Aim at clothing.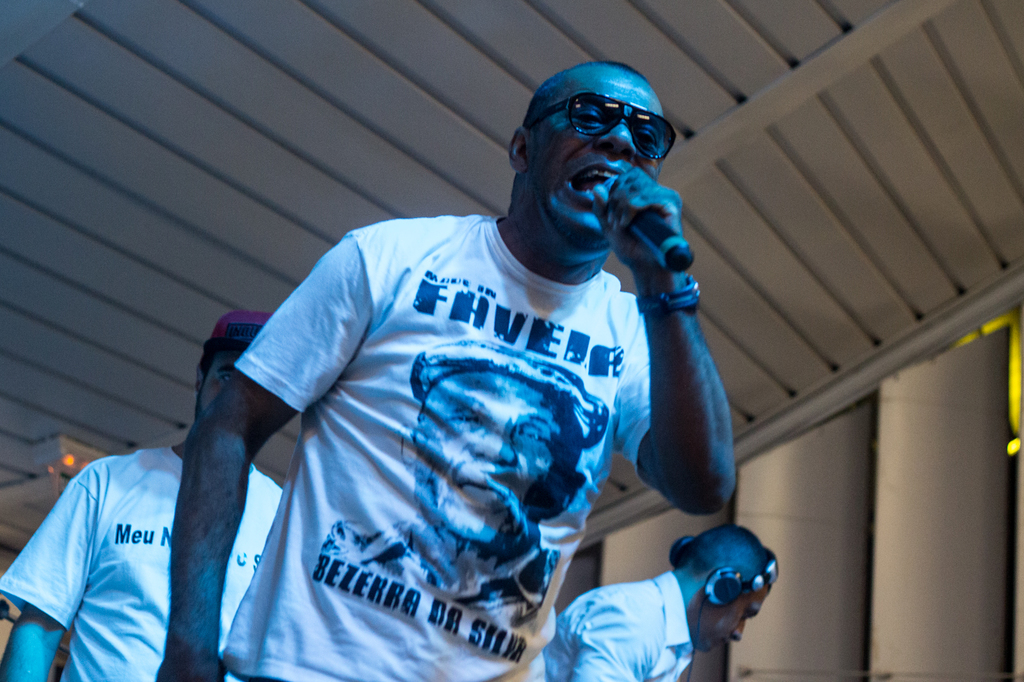
Aimed at (left=0, top=451, right=284, bottom=681).
